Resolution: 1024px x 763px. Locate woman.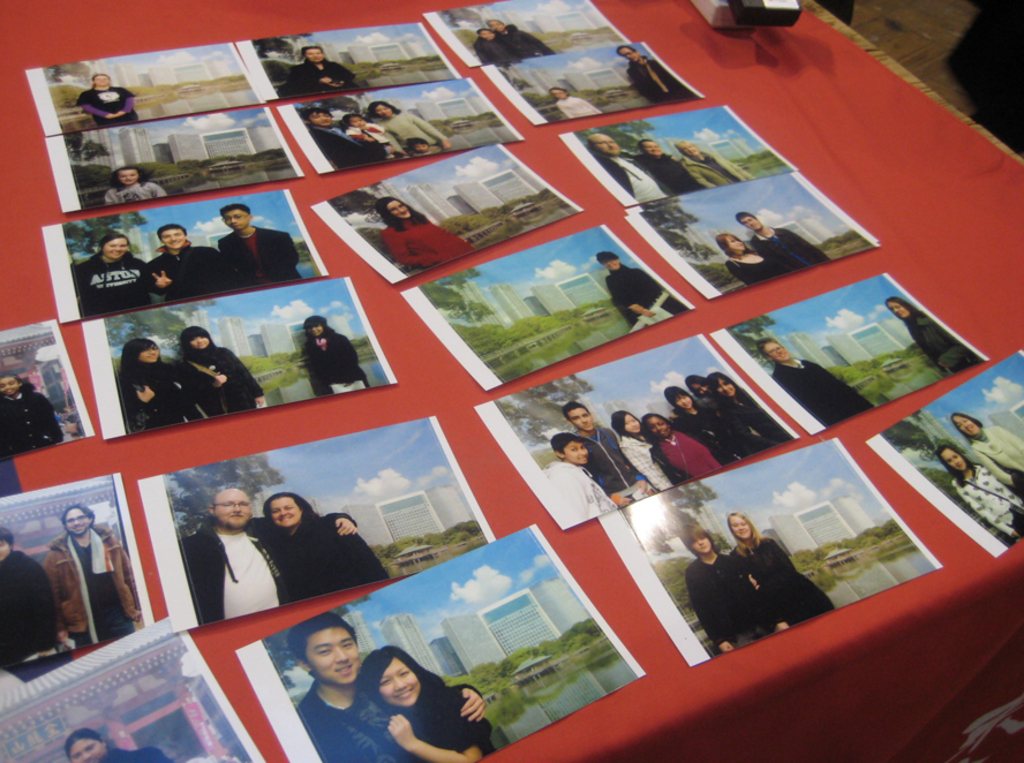
left=183, top=323, right=268, bottom=418.
